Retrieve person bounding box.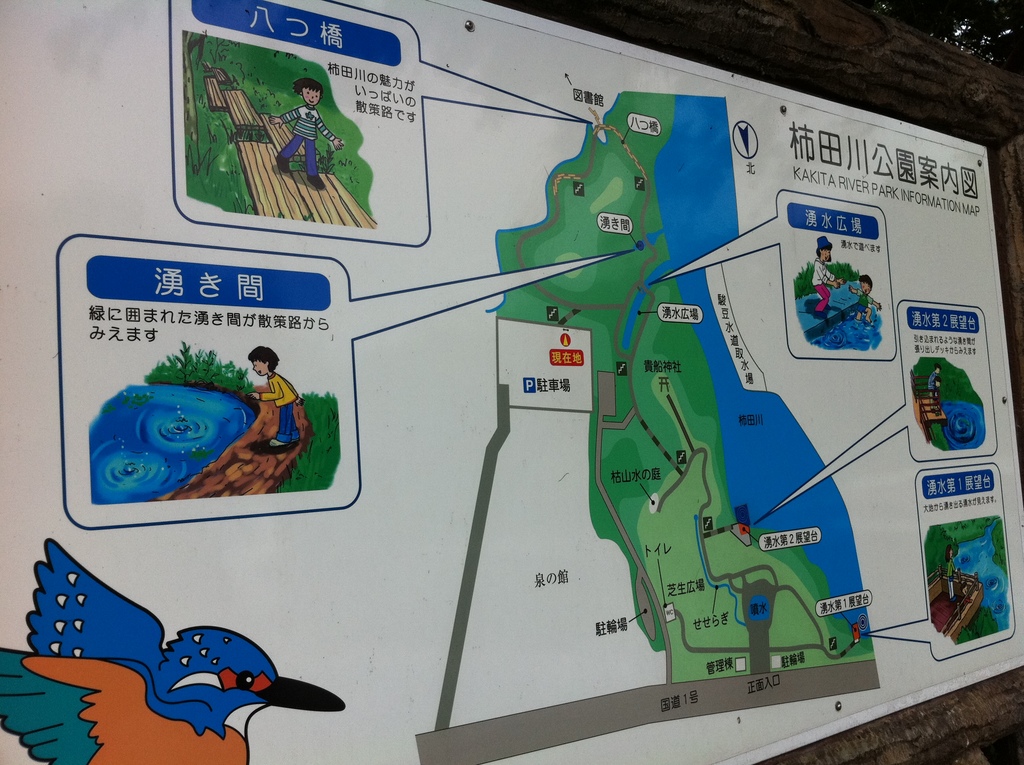
Bounding box: [x1=809, y1=240, x2=845, y2=312].
